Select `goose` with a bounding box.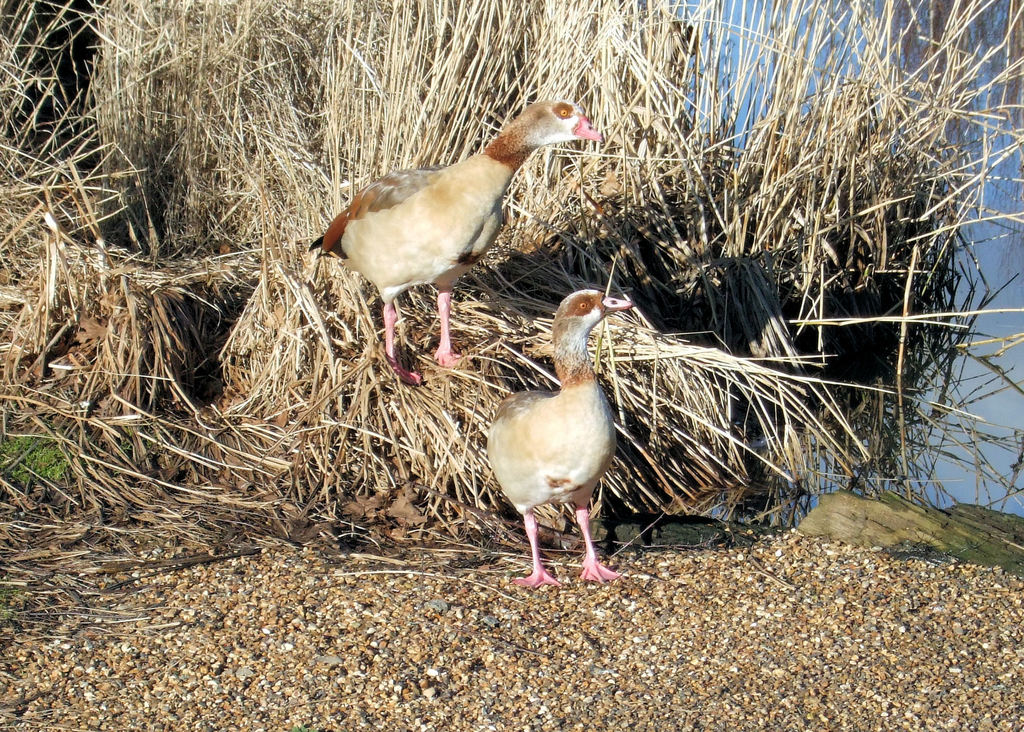
307:100:602:394.
